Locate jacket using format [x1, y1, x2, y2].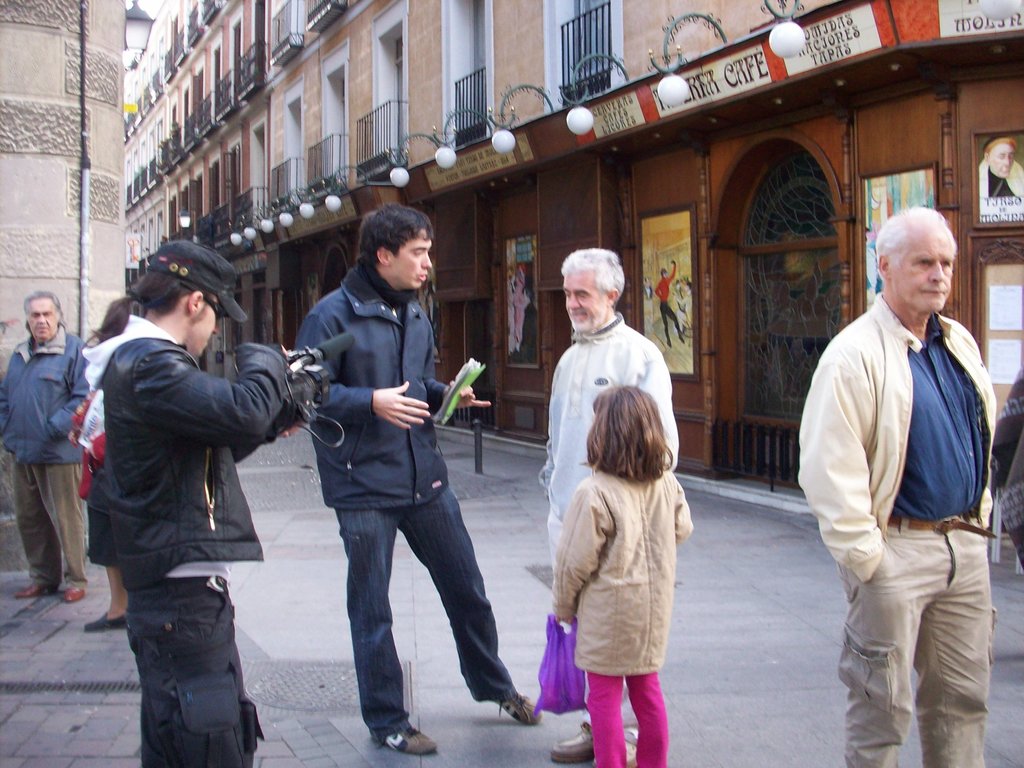
[1, 321, 91, 463].
